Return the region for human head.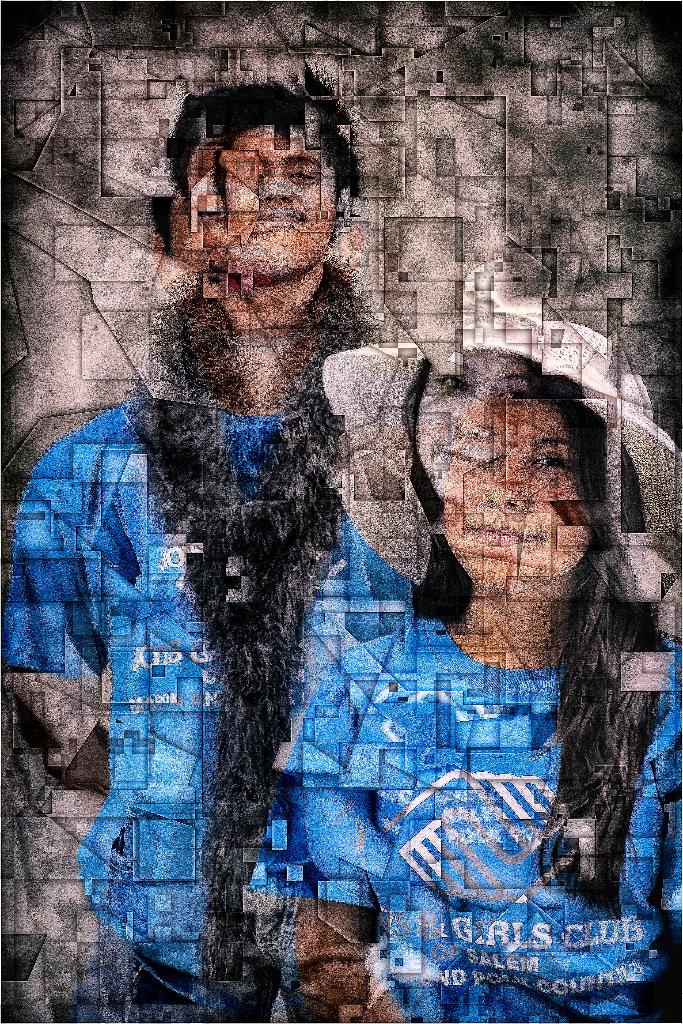
(167,99,355,243).
